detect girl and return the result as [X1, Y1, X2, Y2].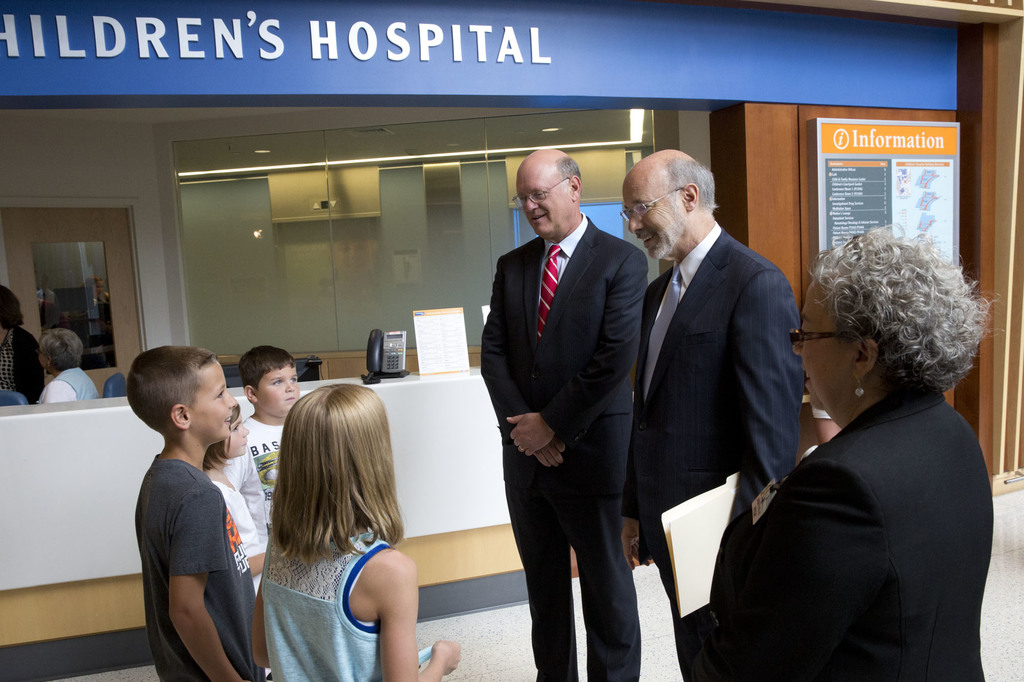
[198, 393, 275, 598].
